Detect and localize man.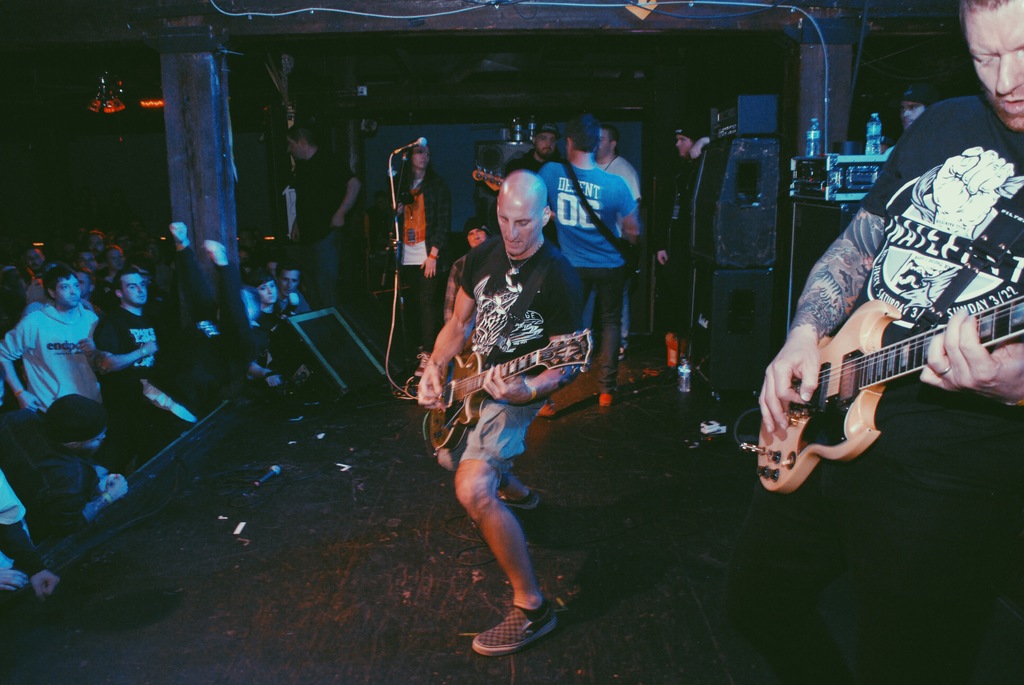
Localized at {"left": 652, "top": 119, "right": 711, "bottom": 350}.
